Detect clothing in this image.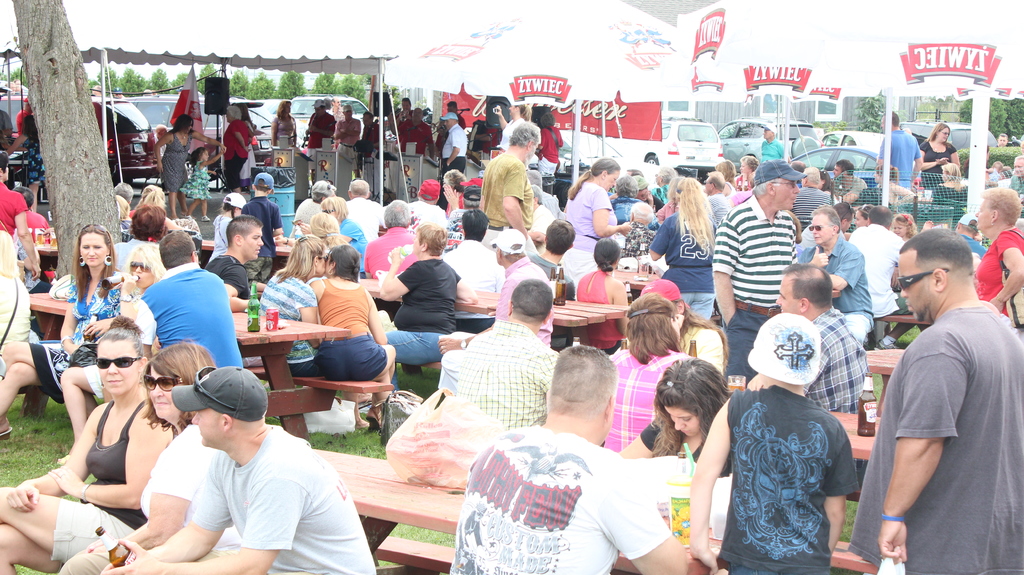
Detection: x1=397 y1=258 x2=451 y2=336.
